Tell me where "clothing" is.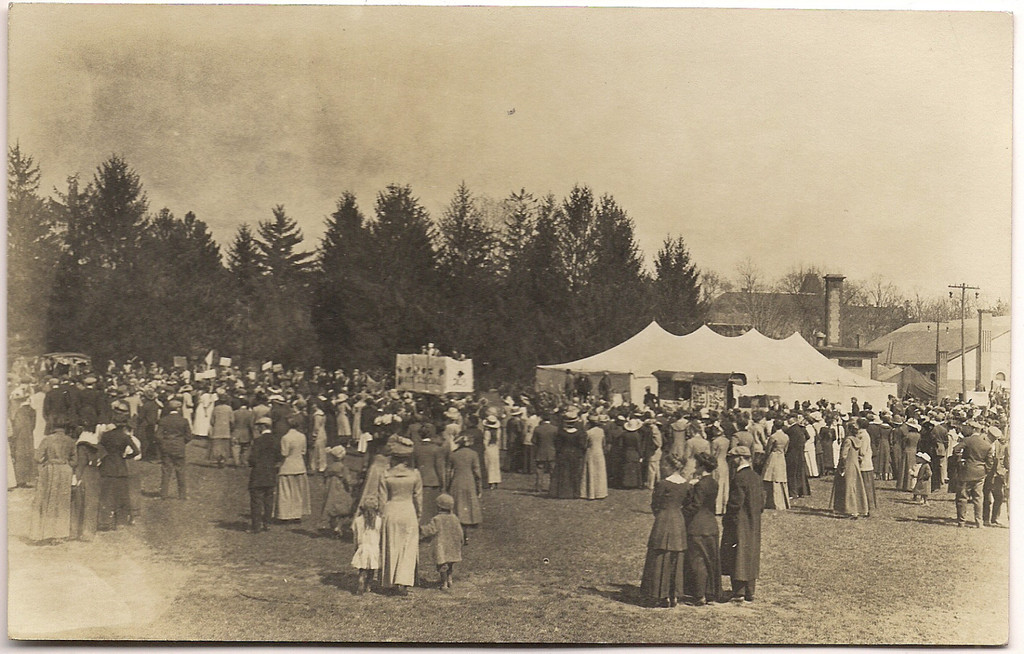
"clothing" is at 122 431 143 515.
